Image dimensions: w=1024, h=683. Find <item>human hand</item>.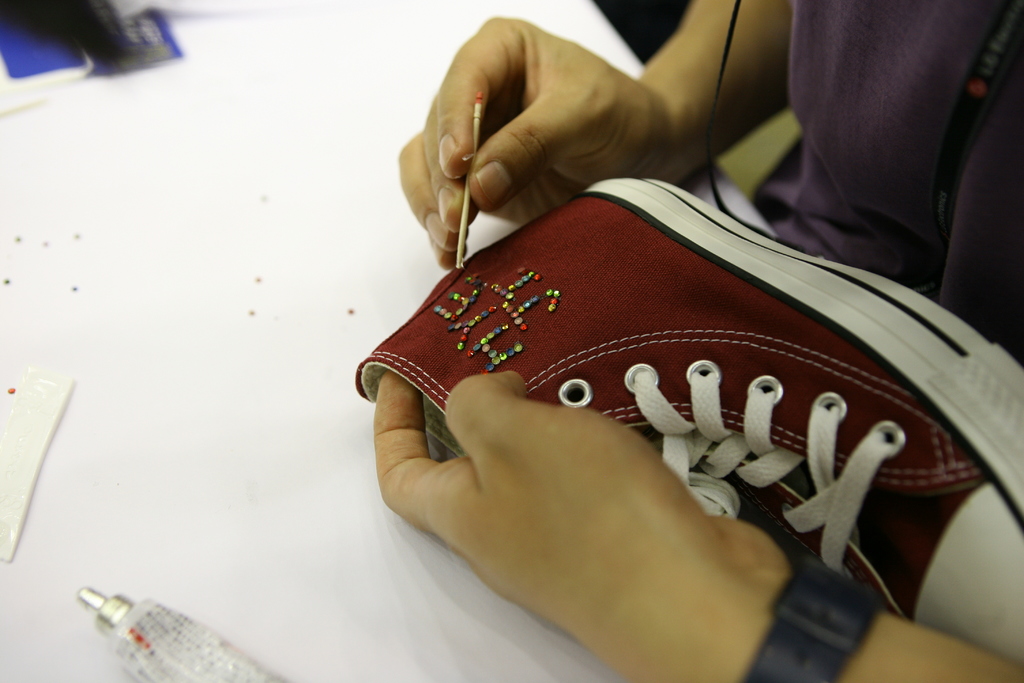
Rect(372, 370, 794, 682).
